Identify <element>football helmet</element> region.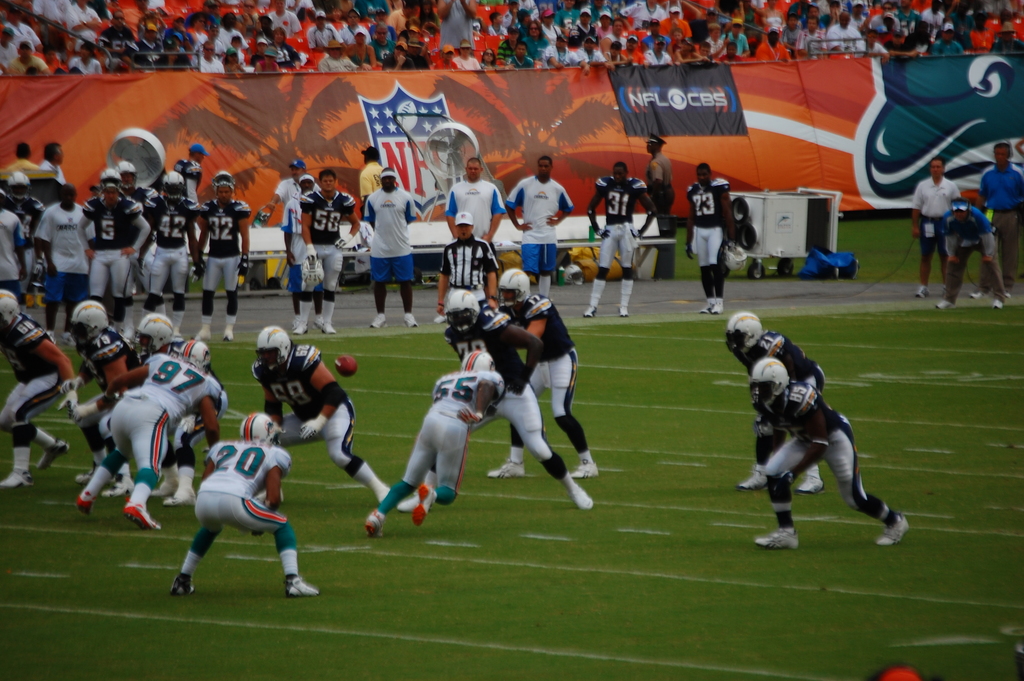
Region: 134:311:173:355.
